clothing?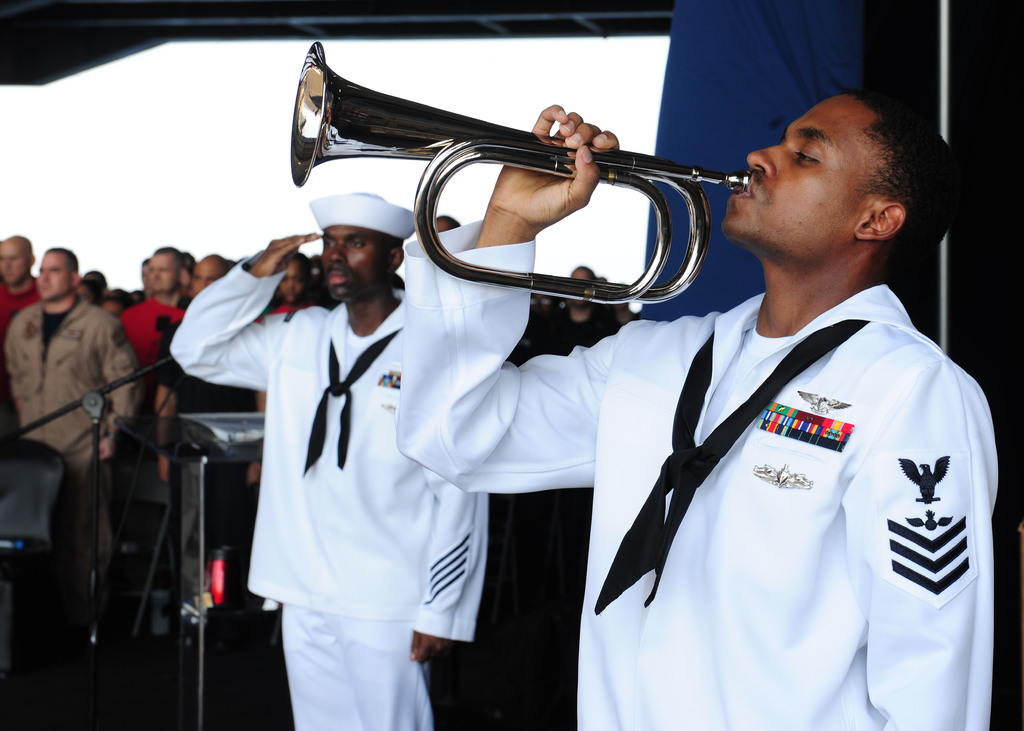
rect(394, 221, 996, 730)
